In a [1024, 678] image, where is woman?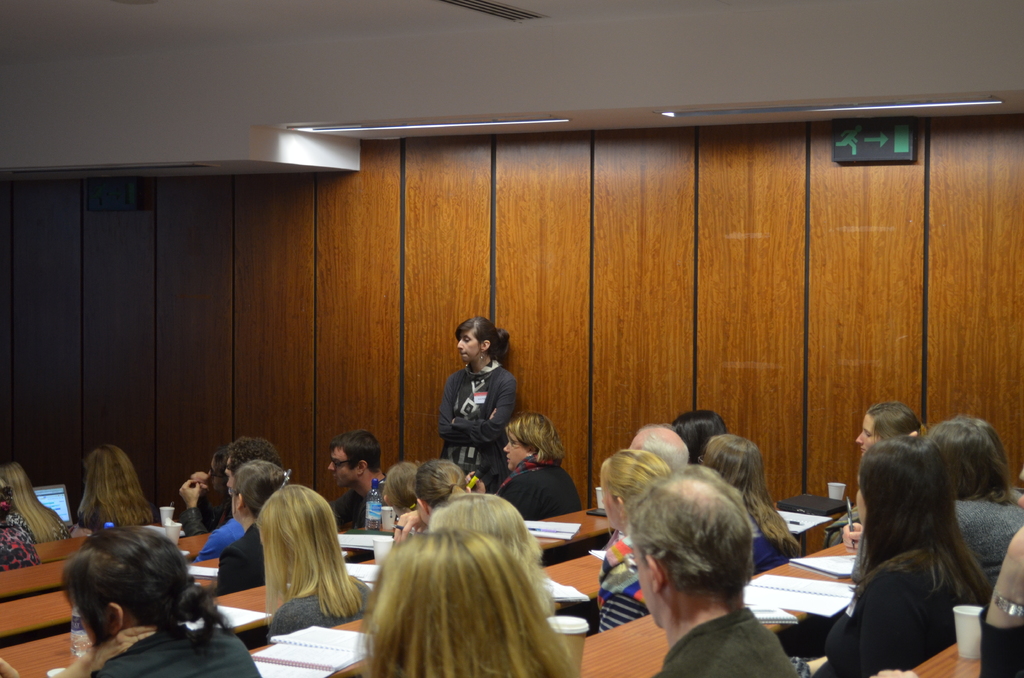
(left=849, top=403, right=933, bottom=465).
